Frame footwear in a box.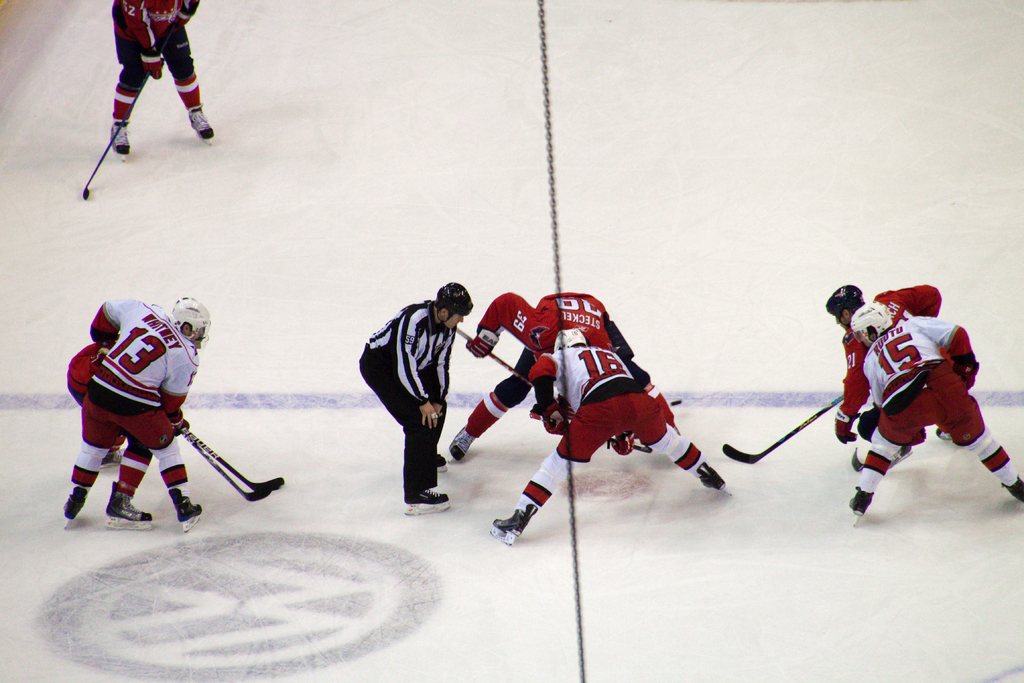
(left=850, top=449, right=906, bottom=470).
